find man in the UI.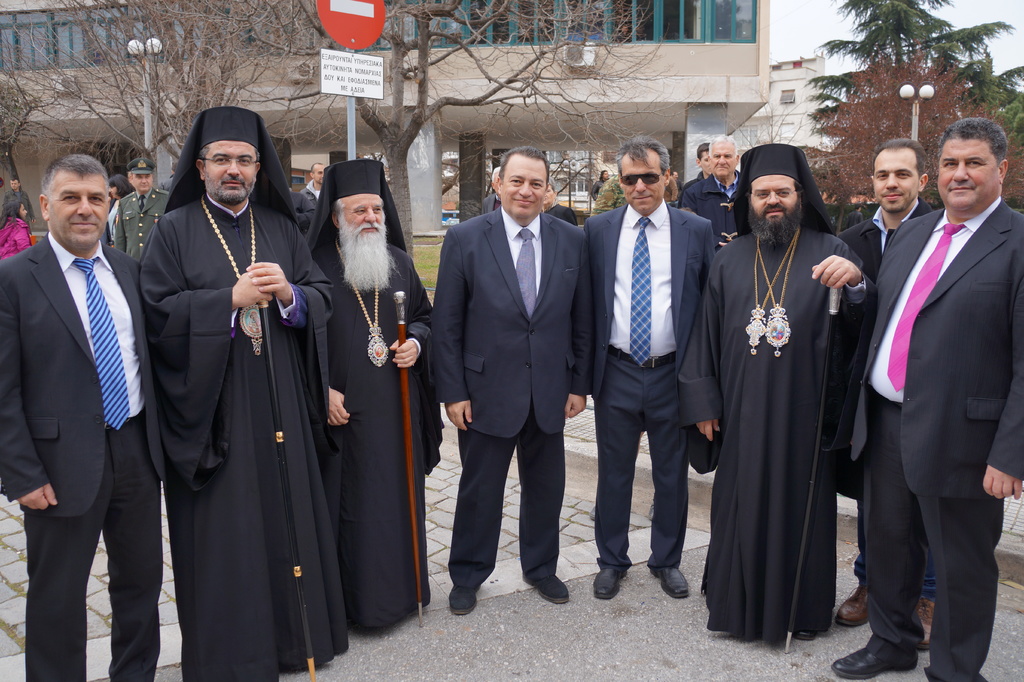
UI element at 675, 142, 711, 206.
